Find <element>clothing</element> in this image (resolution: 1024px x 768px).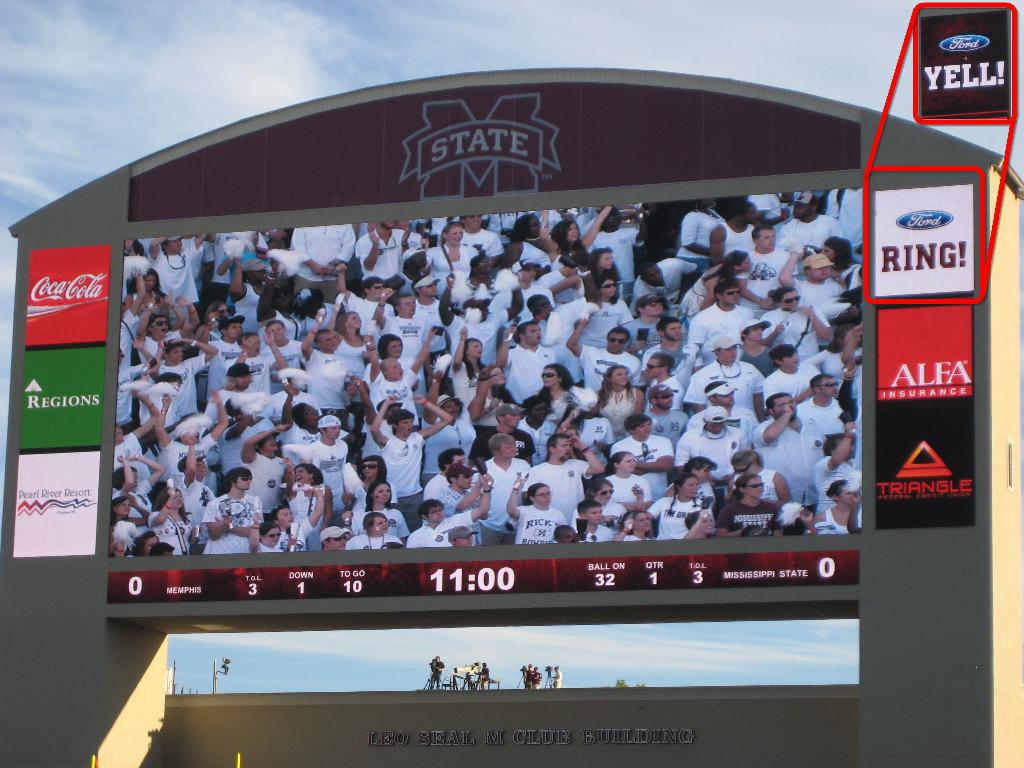
detection(677, 273, 710, 324).
